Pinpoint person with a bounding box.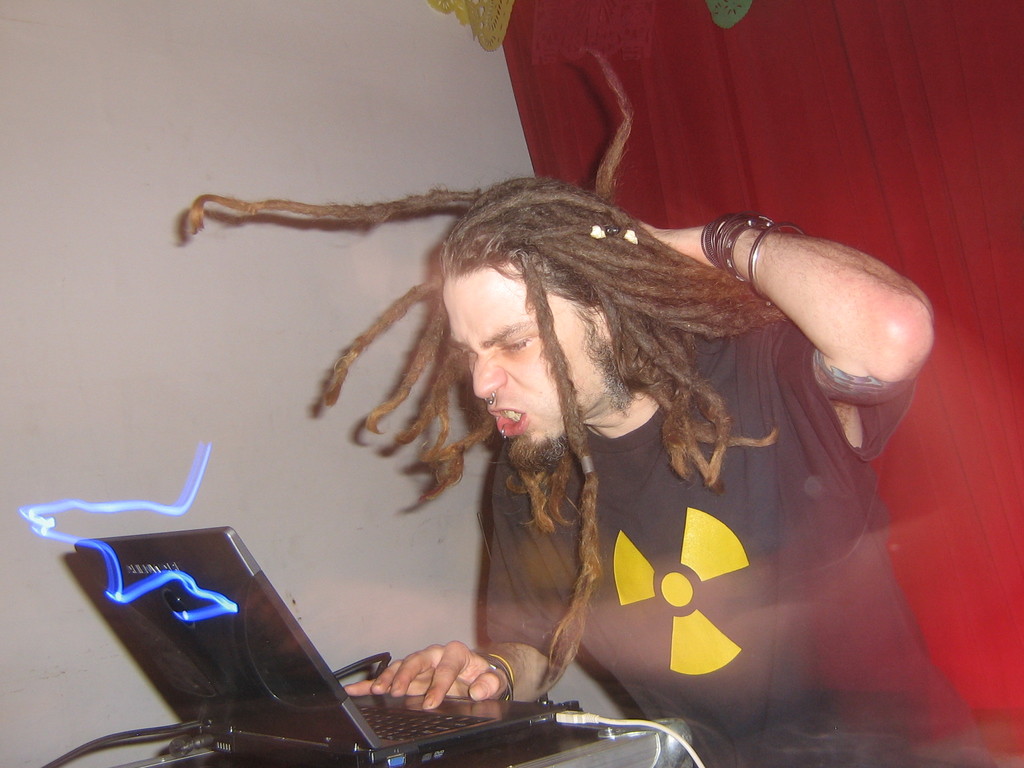
Rect(104, 176, 851, 751).
